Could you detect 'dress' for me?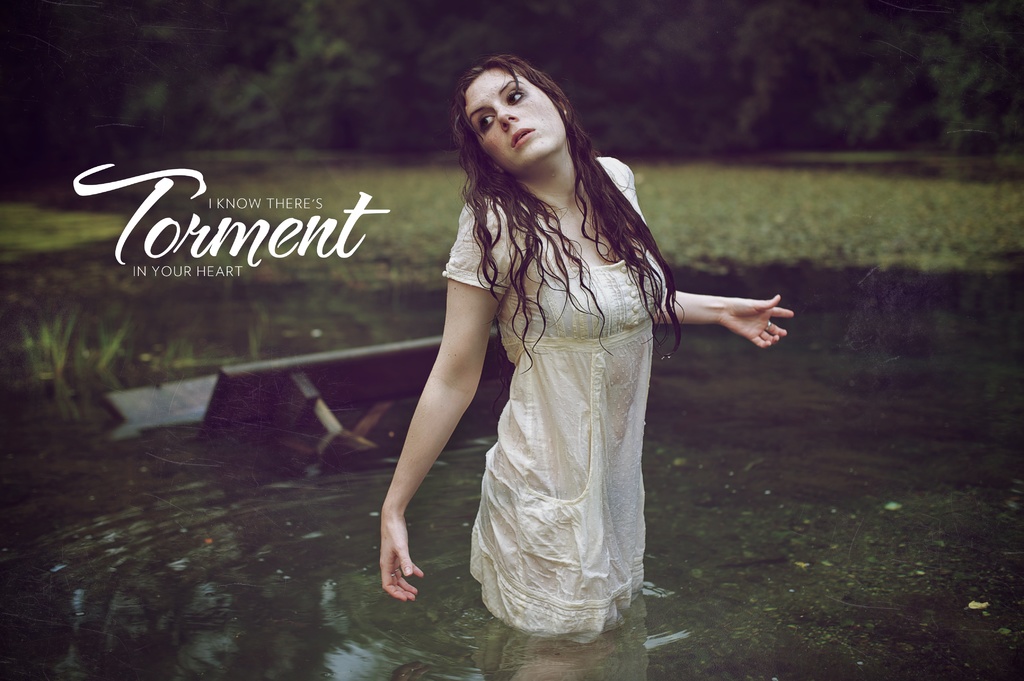
Detection result: (left=442, top=160, right=666, bottom=643).
